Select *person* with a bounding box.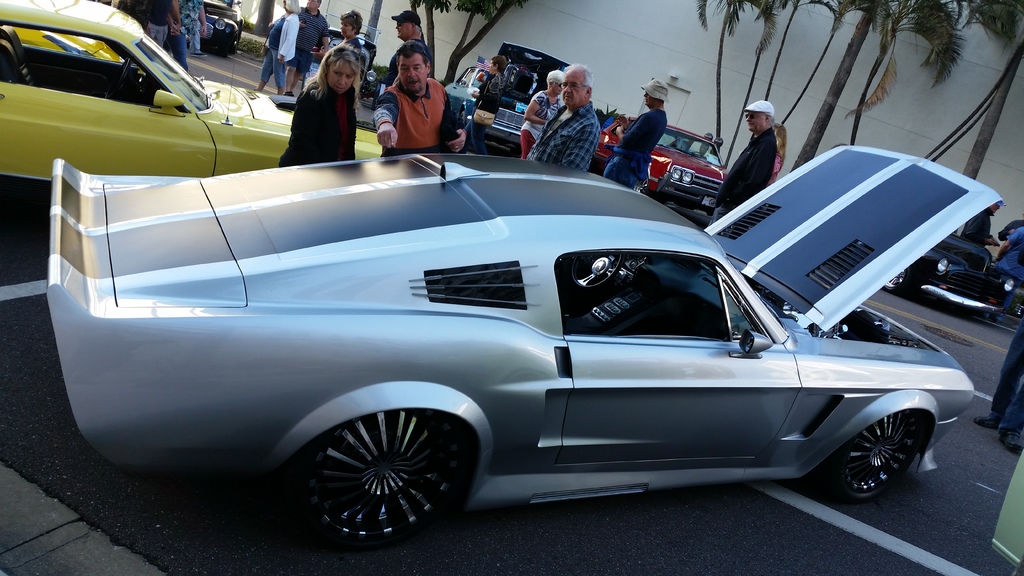
region(293, 0, 337, 90).
